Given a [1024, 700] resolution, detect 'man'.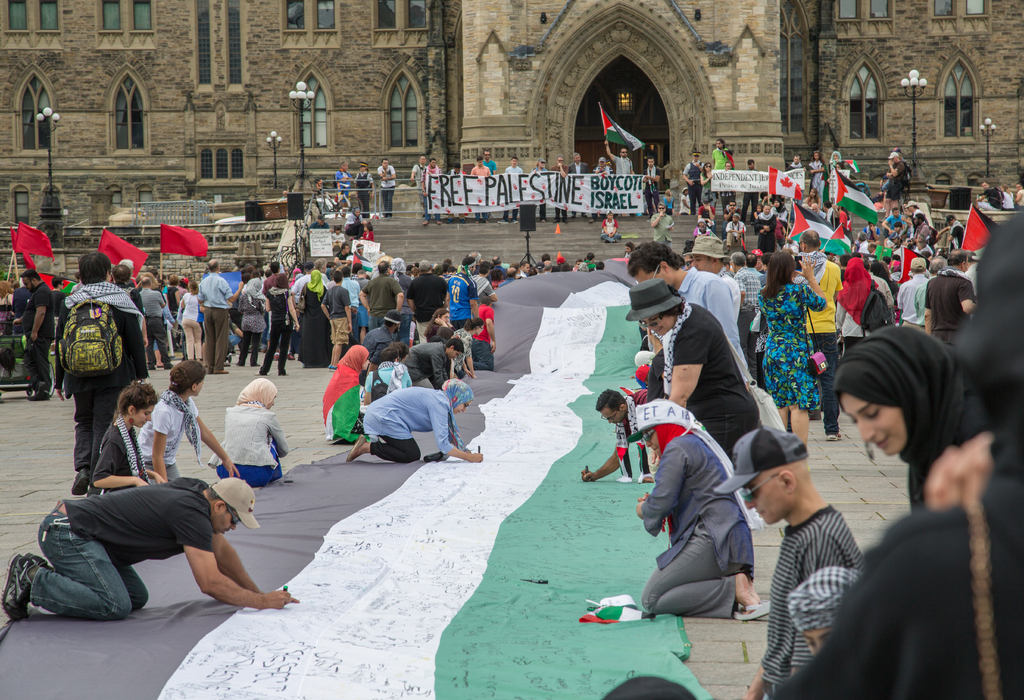
<region>639, 151, 661, 218</region>.
